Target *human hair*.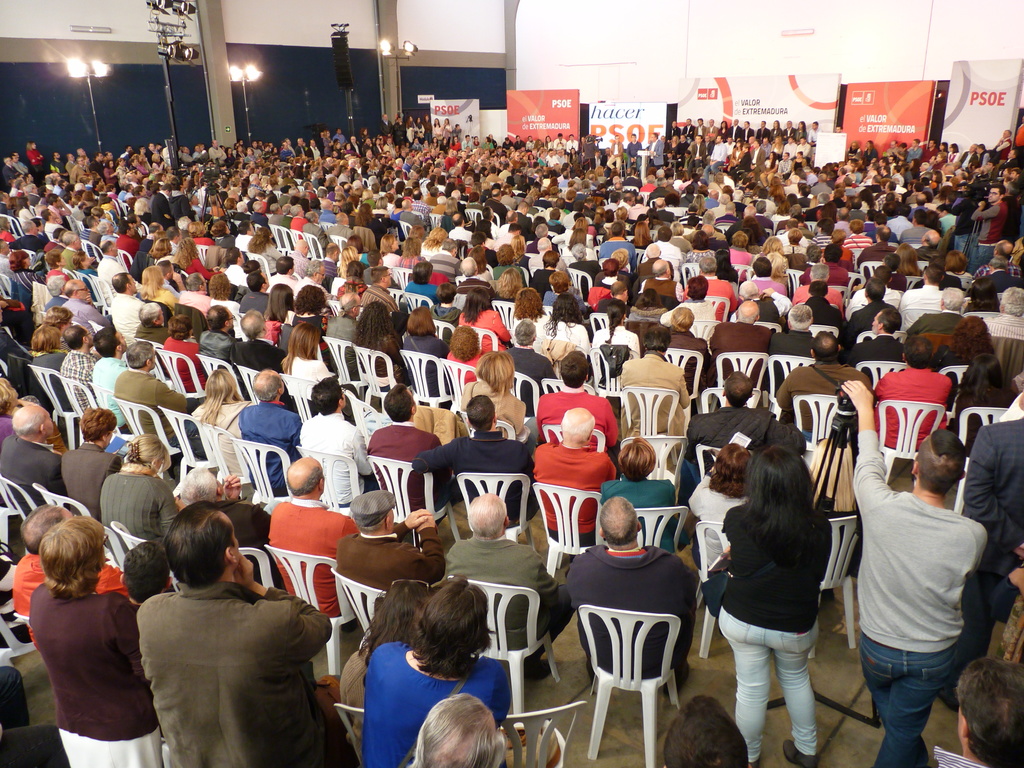
Target region: region(118, 218, 129, 232).
